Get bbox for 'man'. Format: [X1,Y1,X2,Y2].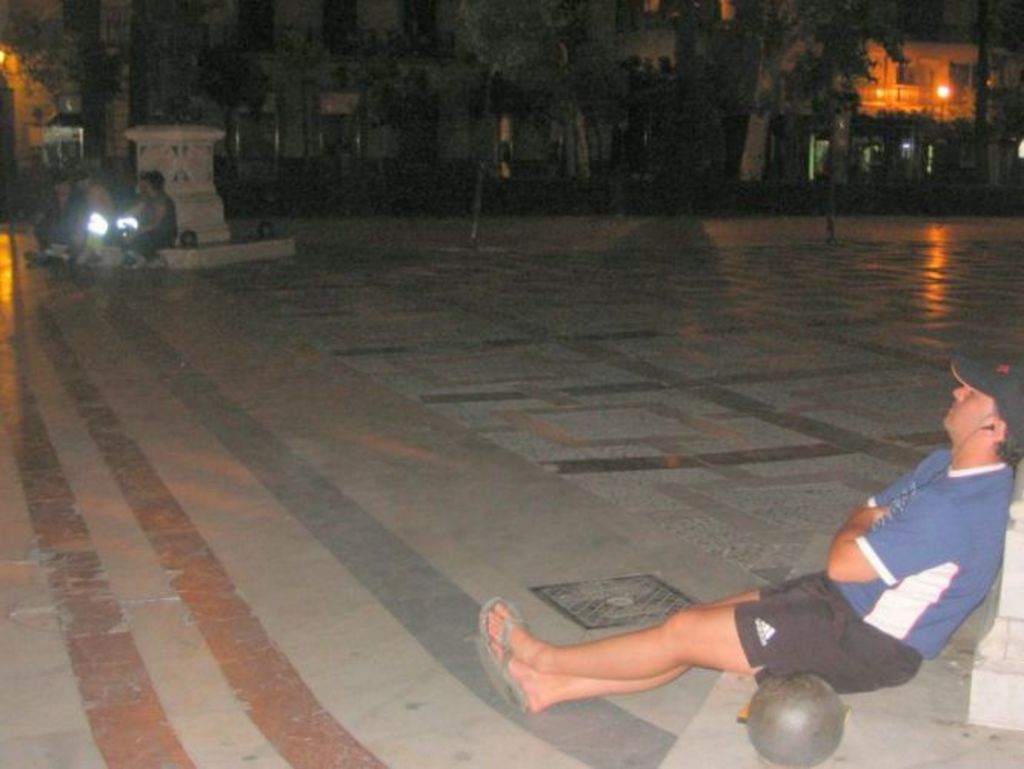
[68,166,112,231].
